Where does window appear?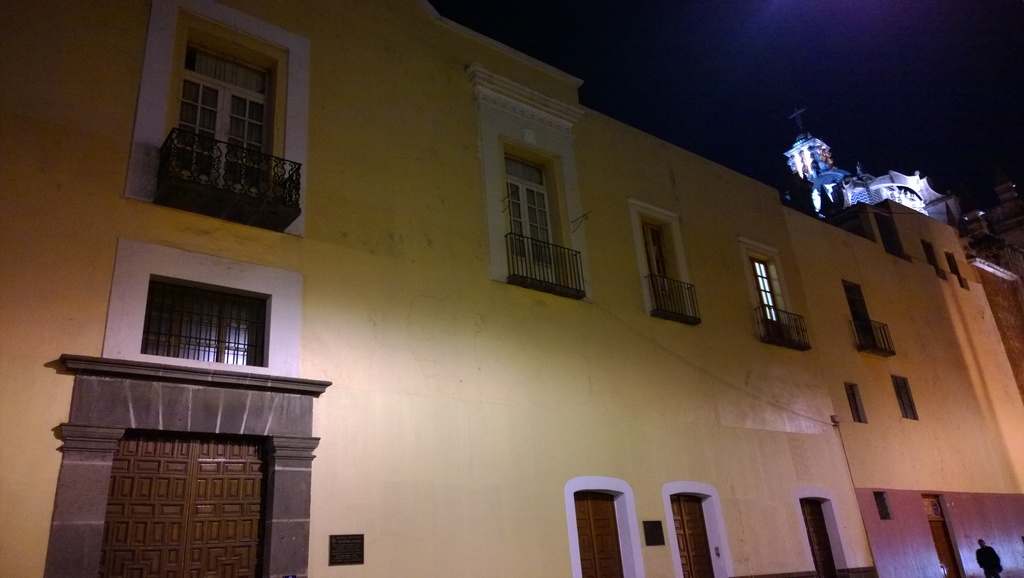
Appears at 801:507:836:574.
